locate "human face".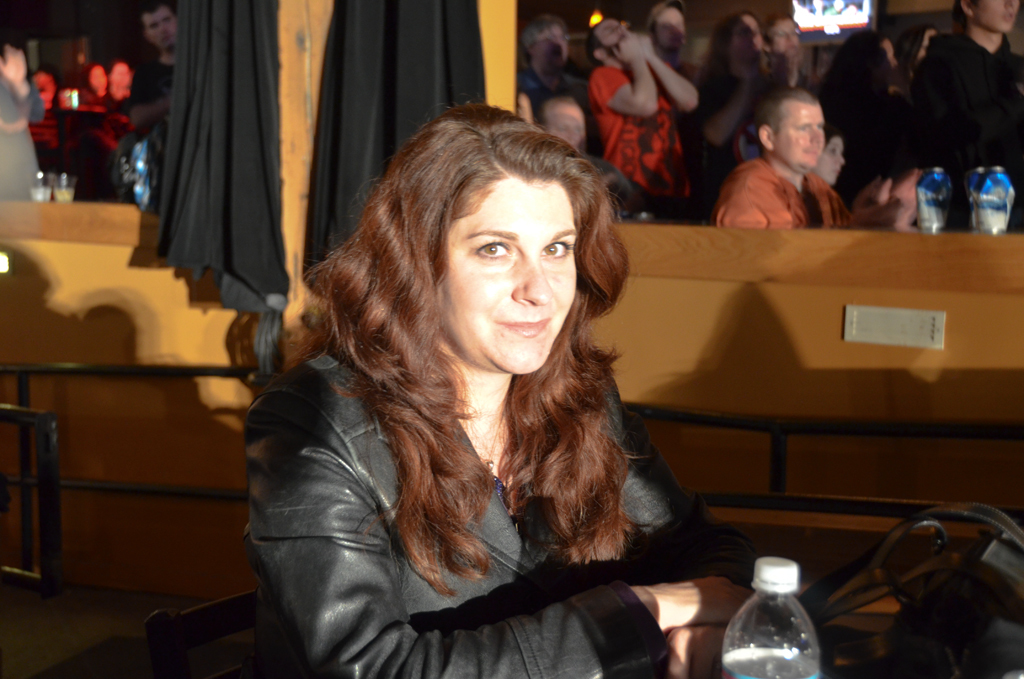
Bounding box: 142/6/179/52.
